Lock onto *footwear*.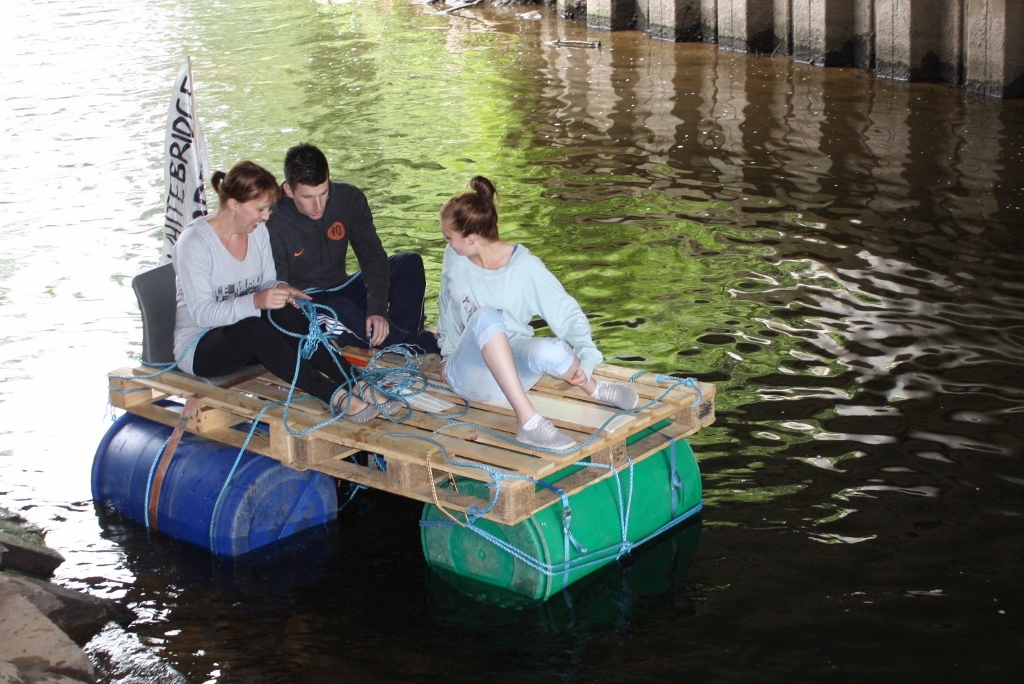
Locked: <box>594,379,639,411</box>.
